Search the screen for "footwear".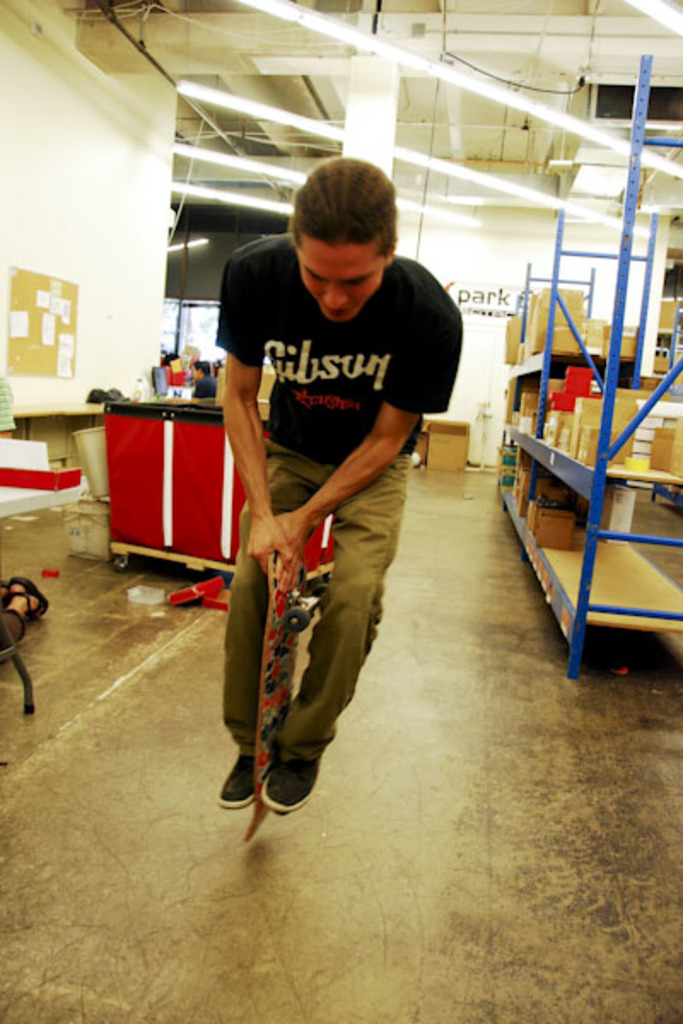
Found at [x1=265, y1=753, x2=331, y2=814].
